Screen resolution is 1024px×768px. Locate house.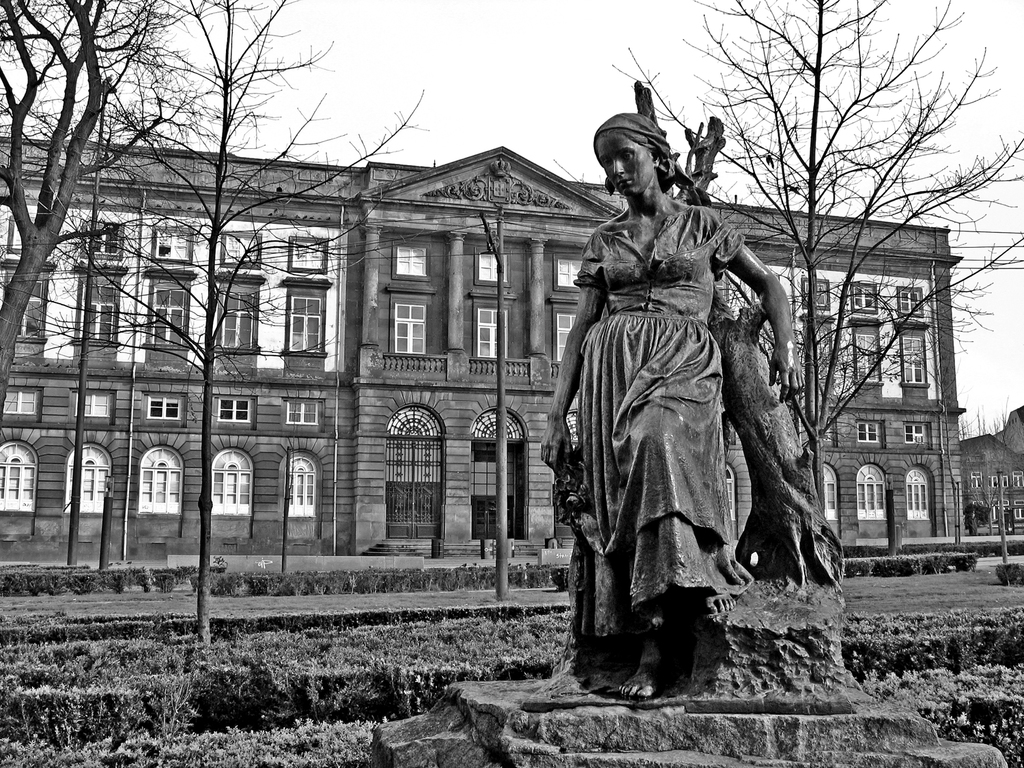
BBox(0, 133, 961, 564).
